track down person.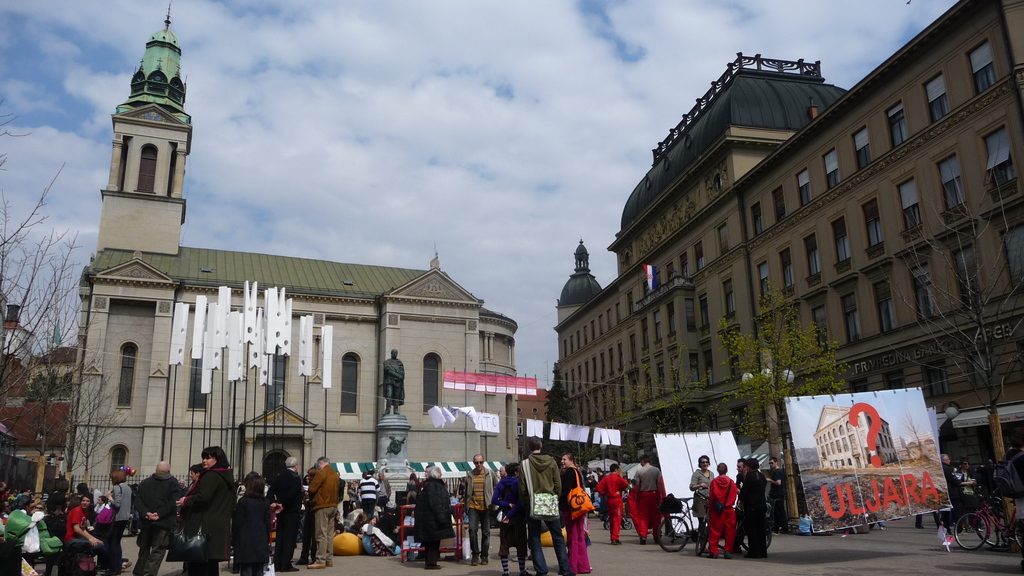
Tracked to {"x1": 107, "y1": 464, "x2": 137, "y2": 575}.
